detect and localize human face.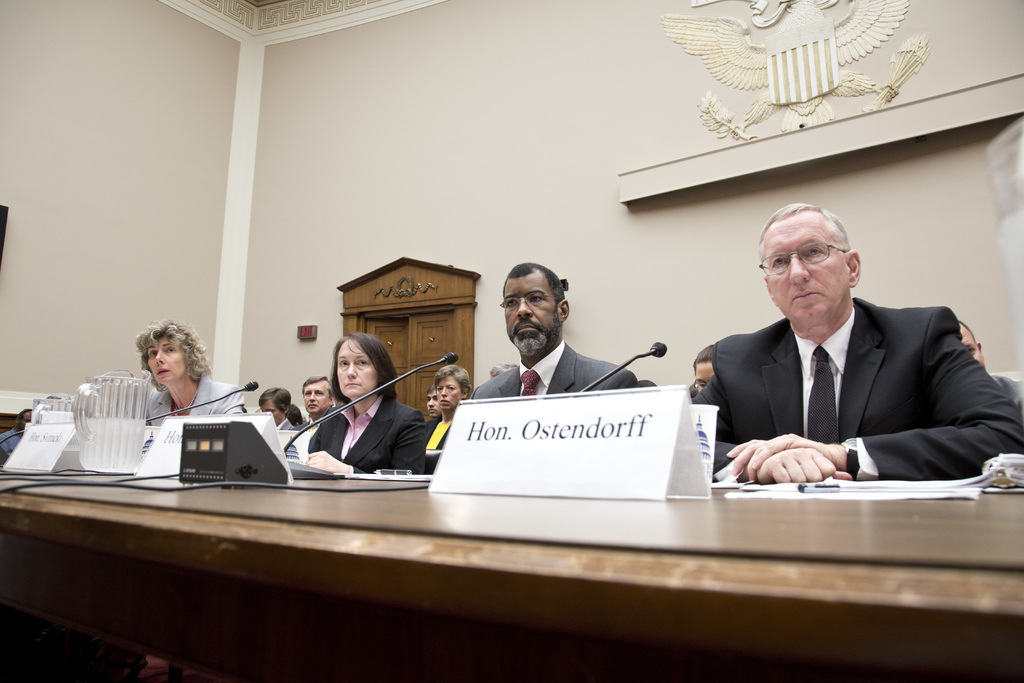
Localized at region(505, 274, 560, 357).
